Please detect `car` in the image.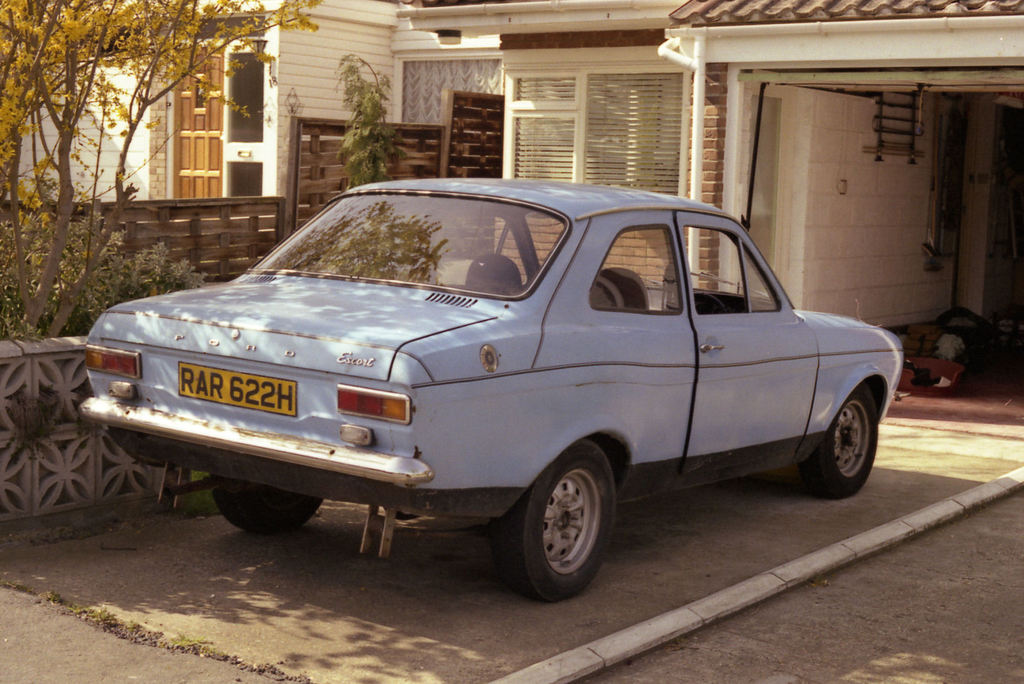
(left=80, top=173, right=904, bottom=601).
